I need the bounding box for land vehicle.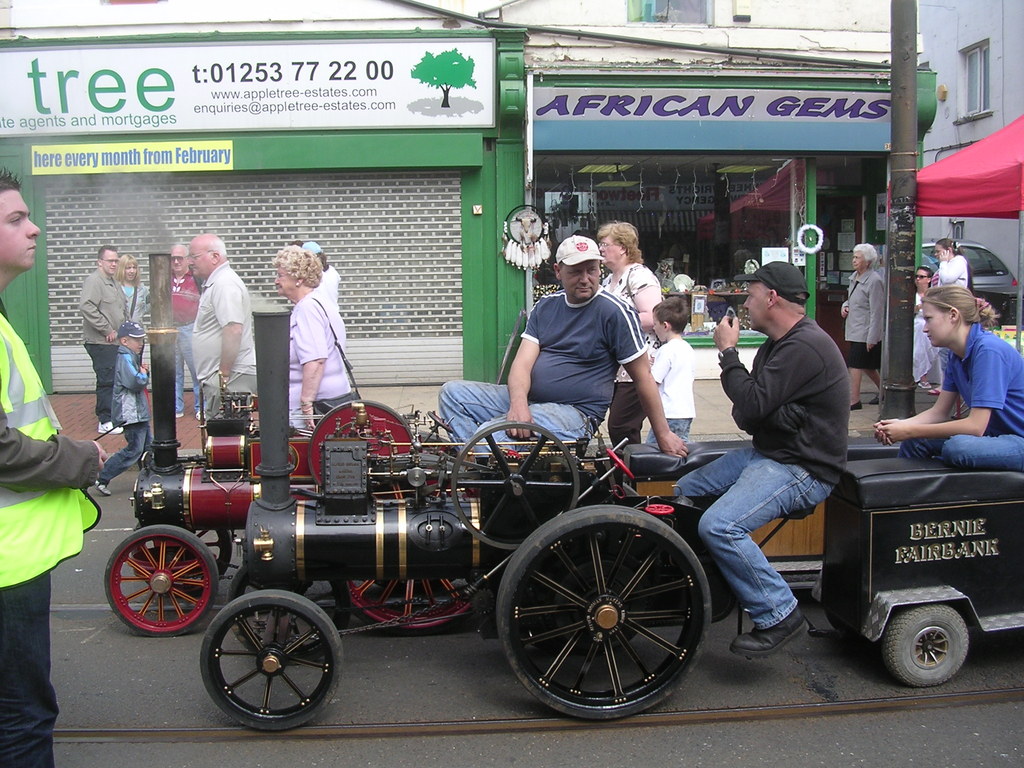
Here it is: bbox(198, 307, 1023, 720).
